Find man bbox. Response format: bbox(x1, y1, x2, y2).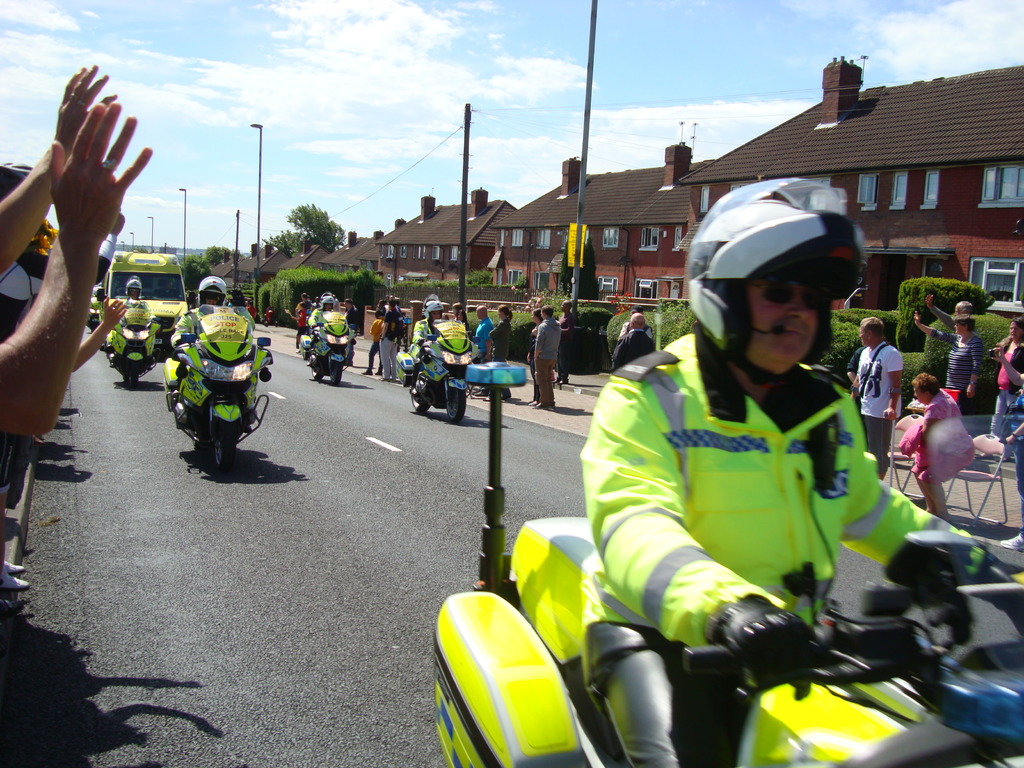
bbox(166, 278, 247, 399).
